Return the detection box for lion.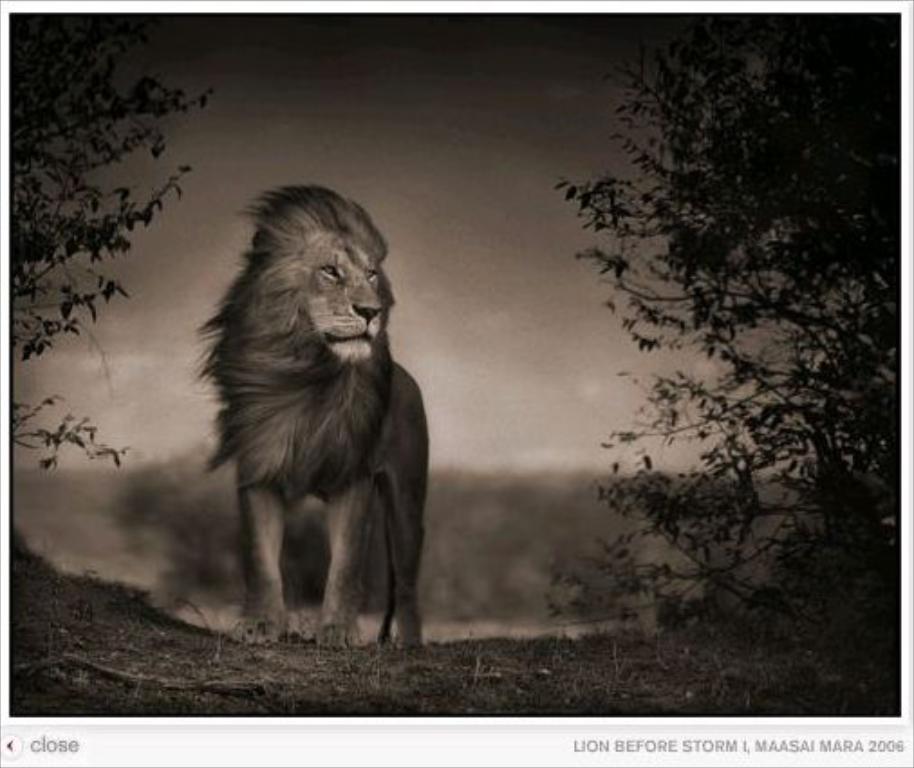
<bbox>188, 184, 432, 652</bbox>.
